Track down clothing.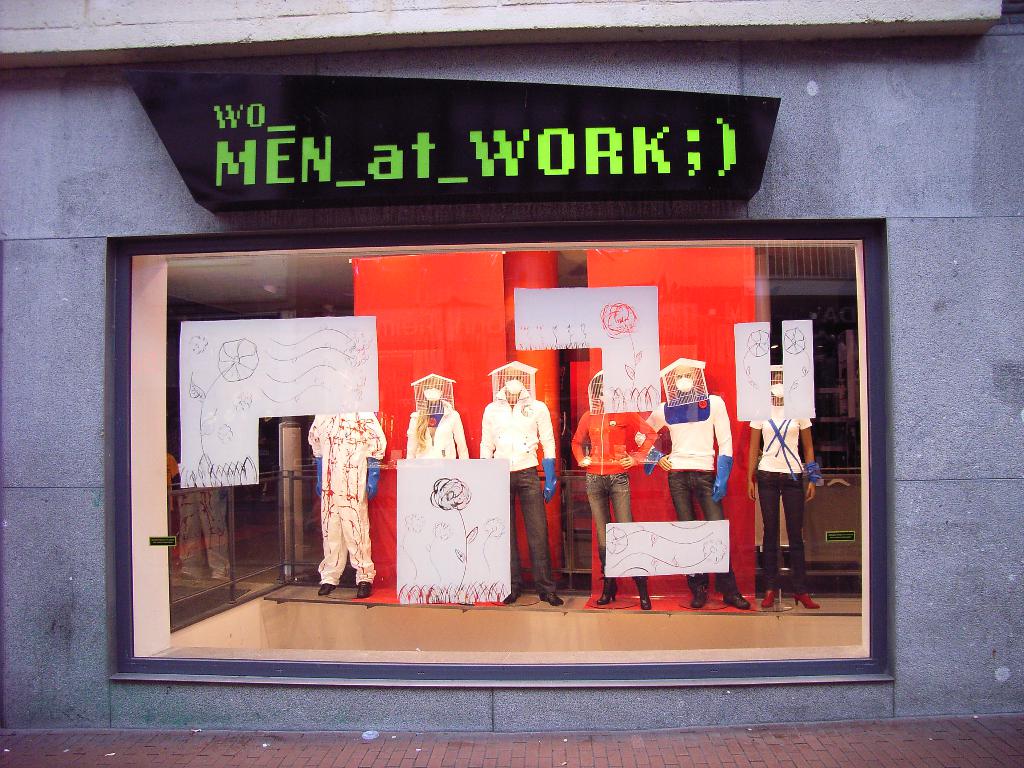
Tracked to <region>475, 387, 554, 502</region>.
